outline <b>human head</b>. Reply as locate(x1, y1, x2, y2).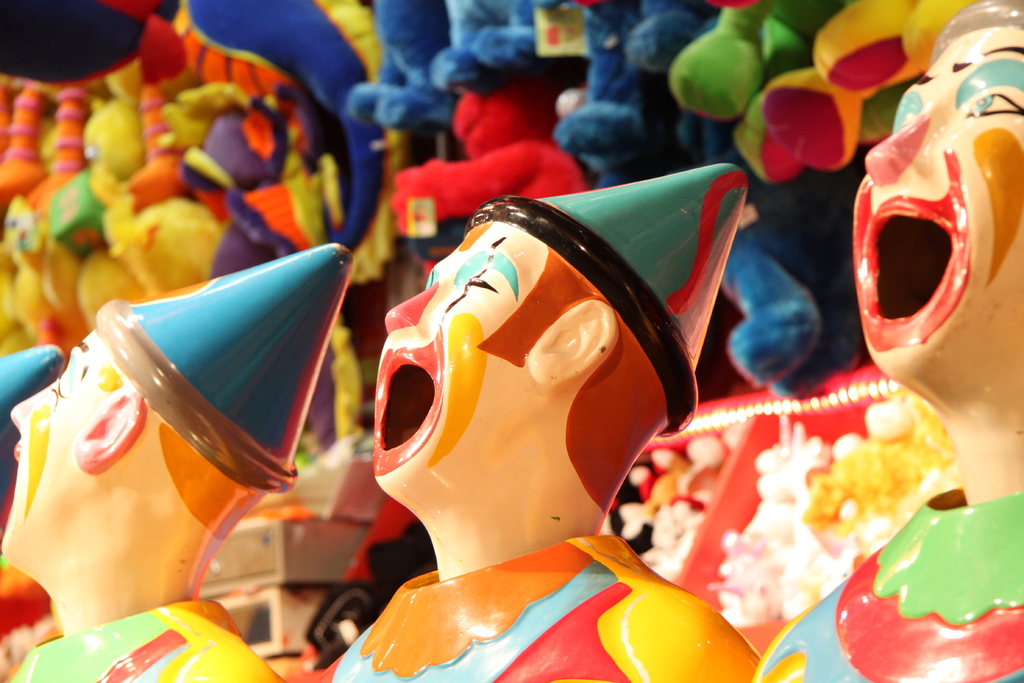
locate(846, 0, 1023, 420).
